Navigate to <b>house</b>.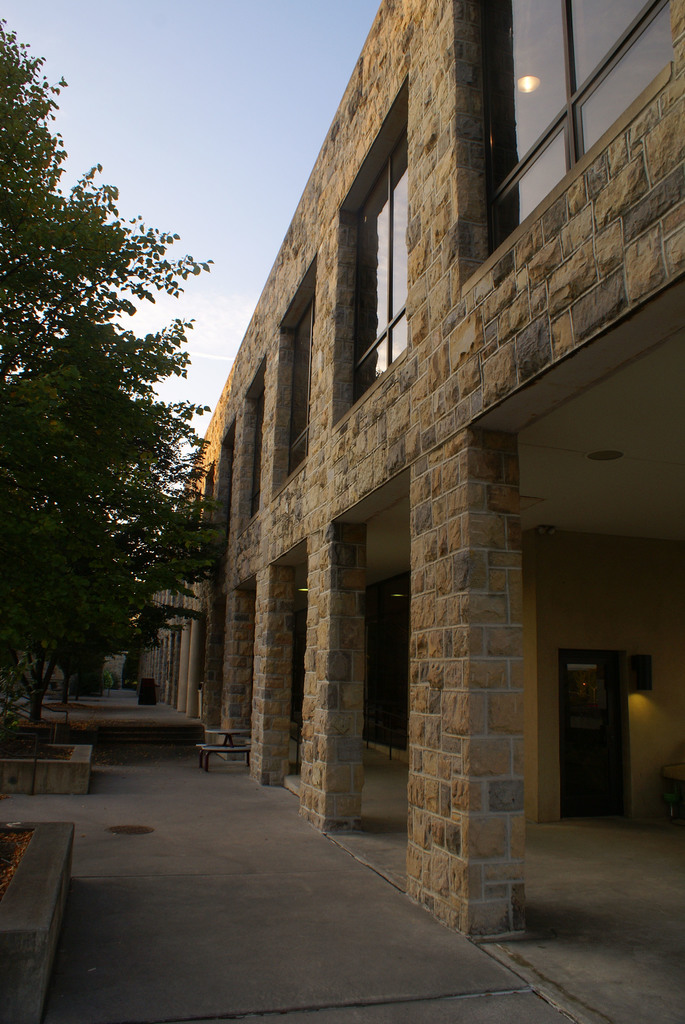
Navigation target: select_region(143, 0, 684, 1023).
